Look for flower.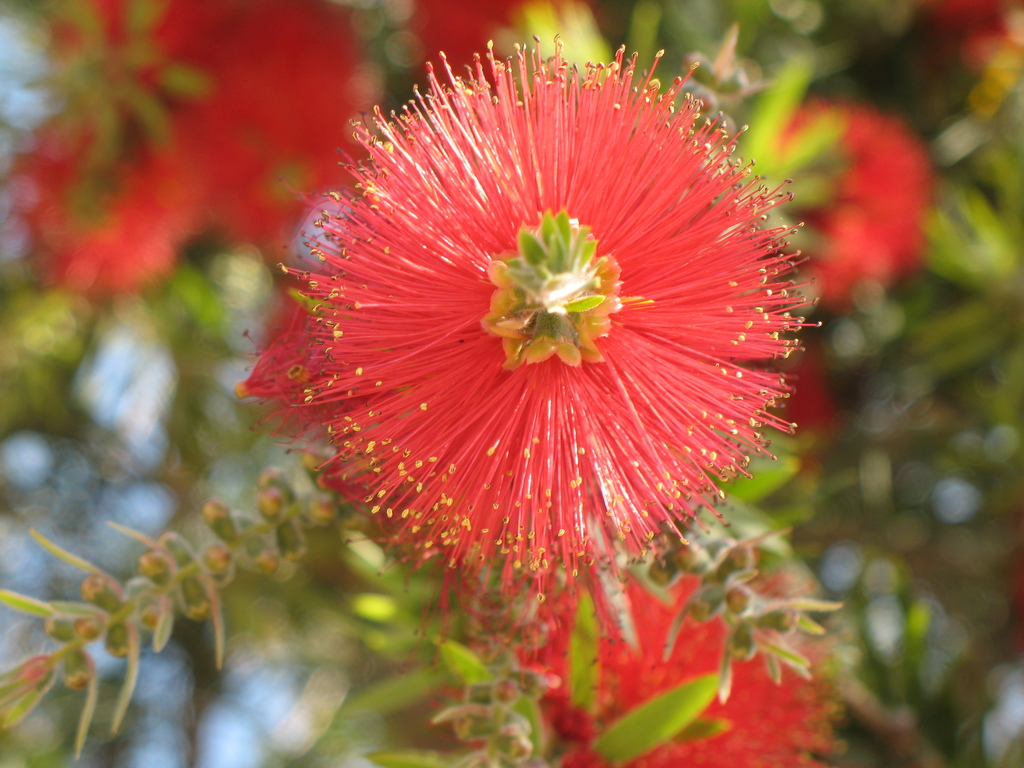
Found: BBox(871, 0, 1023, 84).
